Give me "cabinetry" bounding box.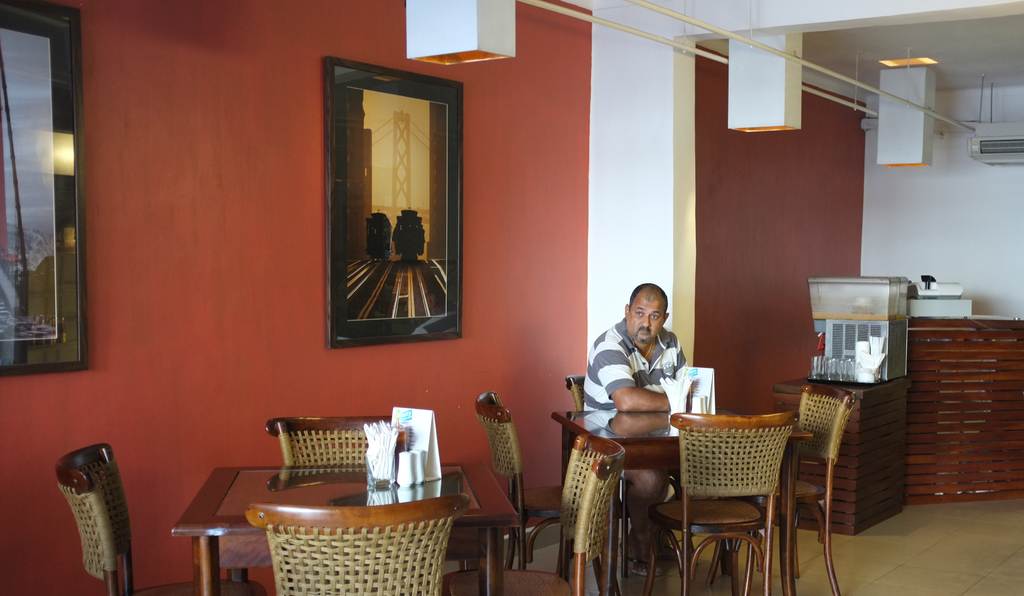
767:374:919:540.
